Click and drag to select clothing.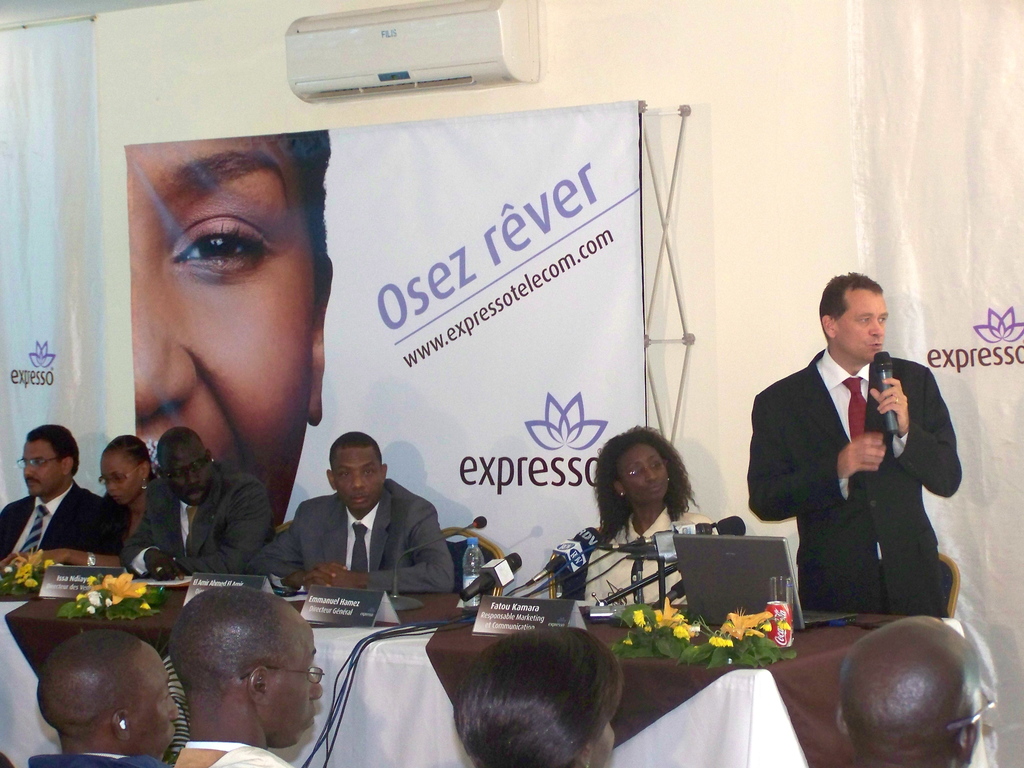
Selection: {"x1": 751, "y1": 348, "x2": 964, "y2": 616}.
